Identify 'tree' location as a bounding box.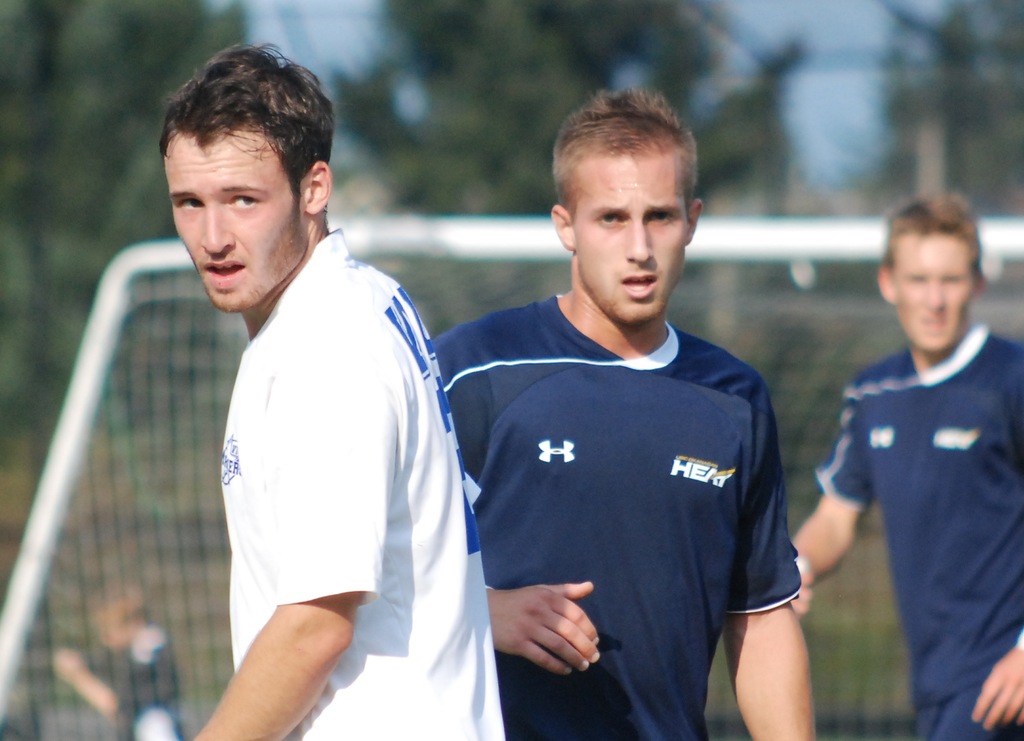
<box>883,0,1023,218</box>.
